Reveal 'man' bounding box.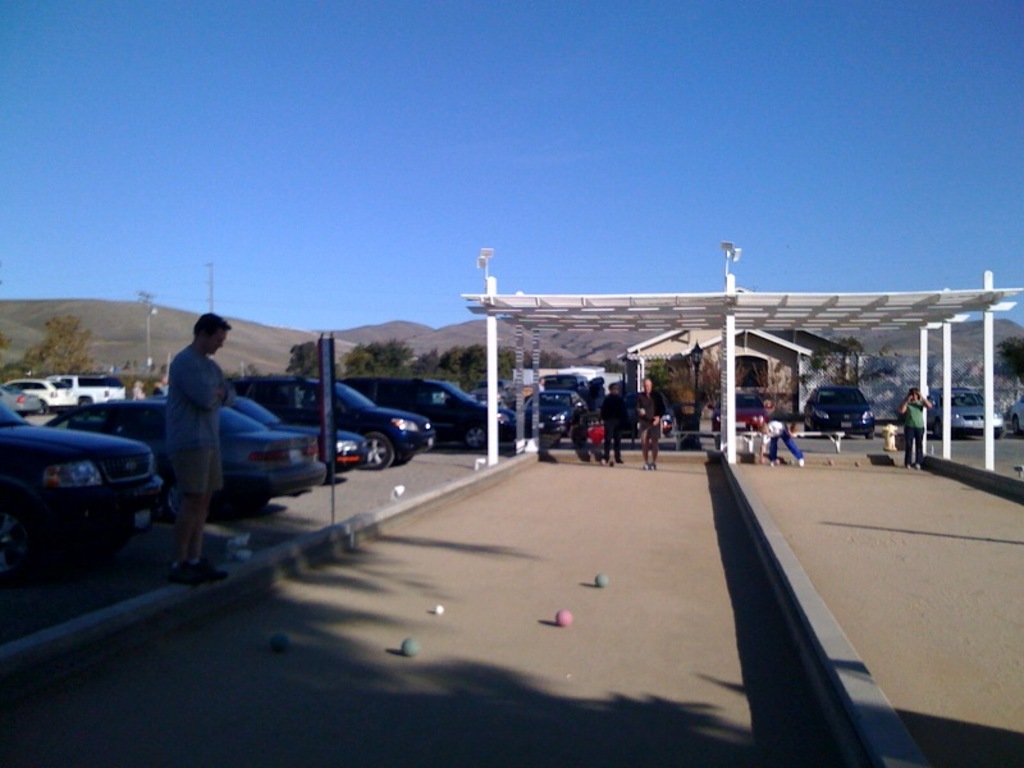
Revealed: <box>133,323,261,553</box>.
